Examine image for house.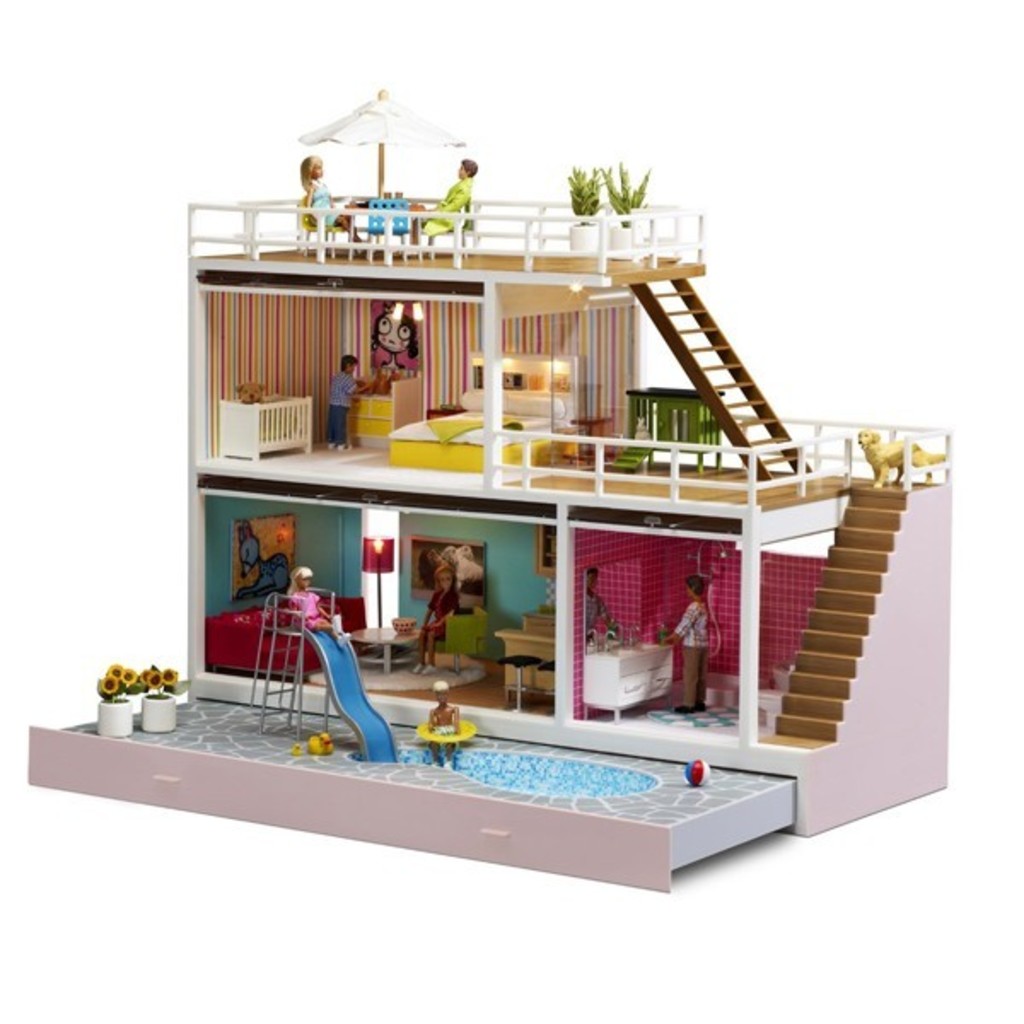
Examination result: box(31, 87, 951, 905).
